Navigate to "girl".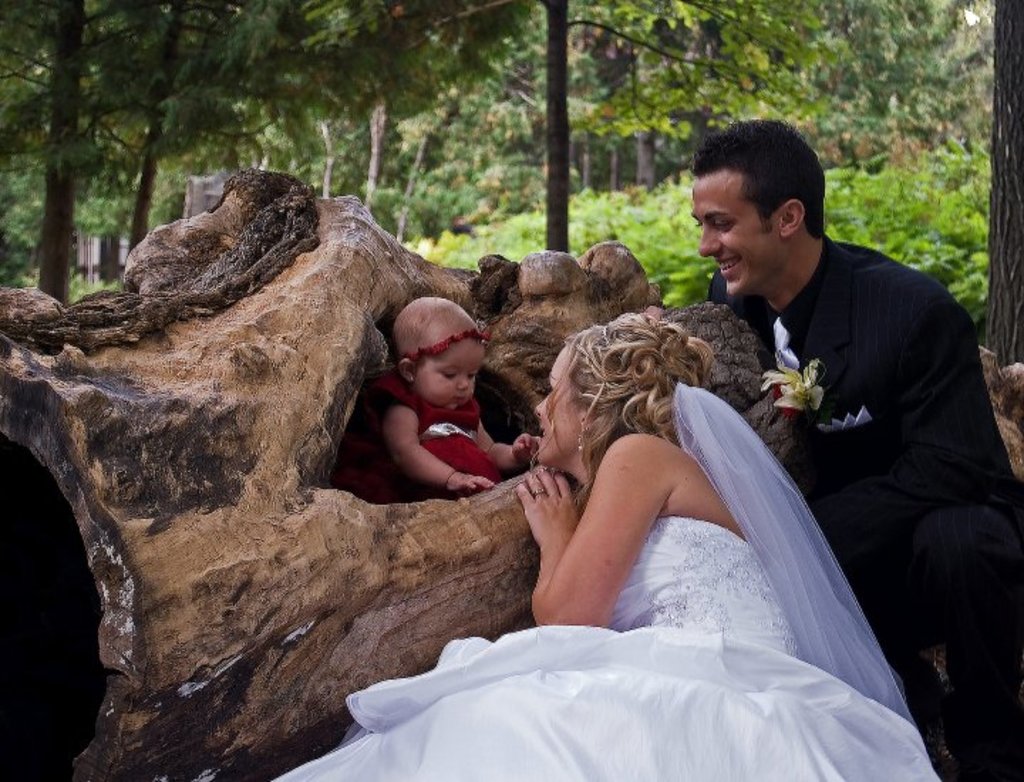
Navigation target: x1=326 y1=296 x2=545 y2=498.
